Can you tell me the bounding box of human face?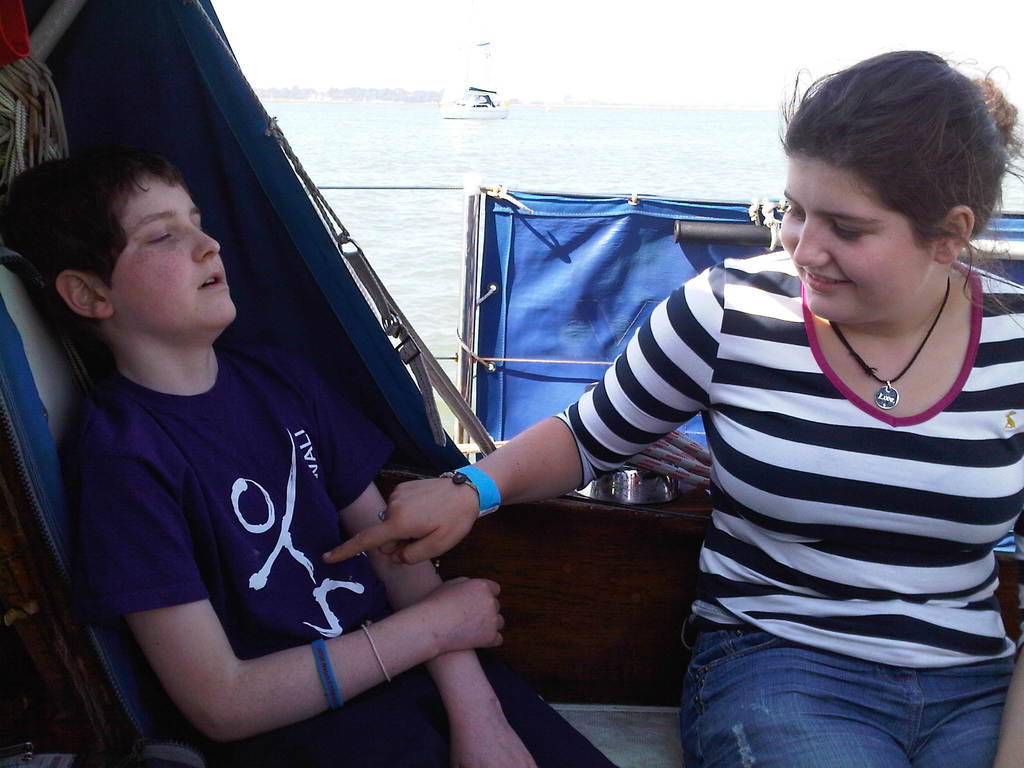
bbox(108, 170, 240, 333).
